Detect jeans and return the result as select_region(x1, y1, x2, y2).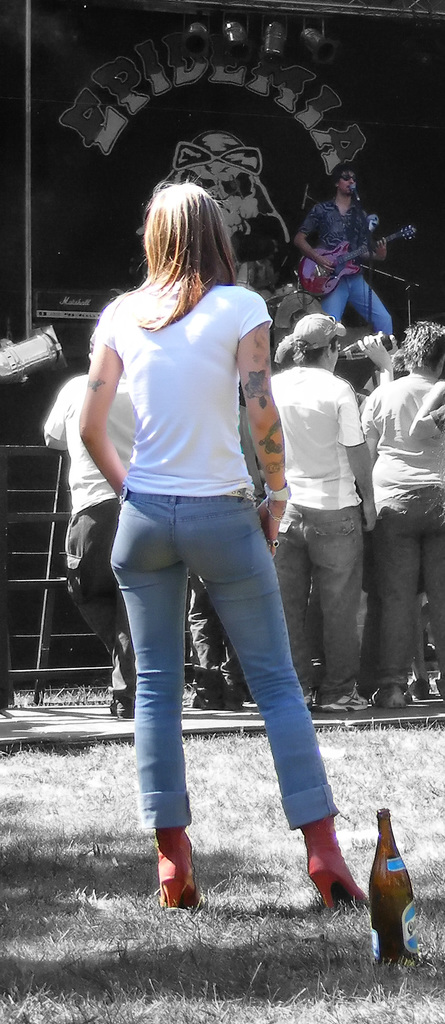
select_region(315, 272, 392, 335).
